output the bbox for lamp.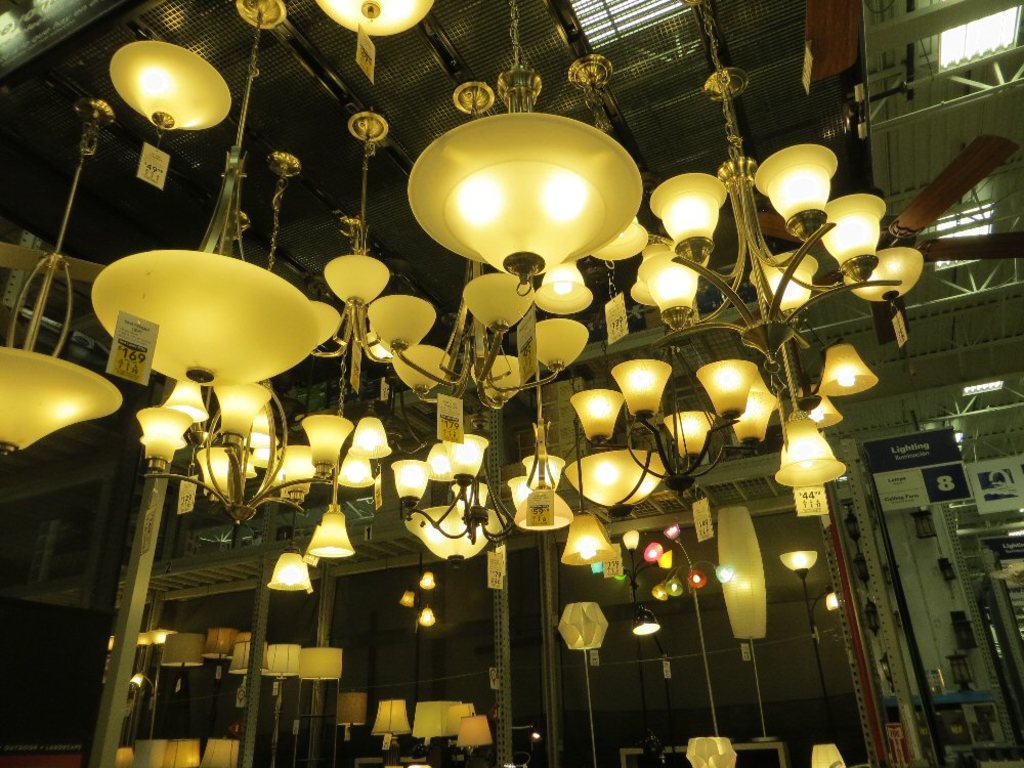
(796,391,844,442).
